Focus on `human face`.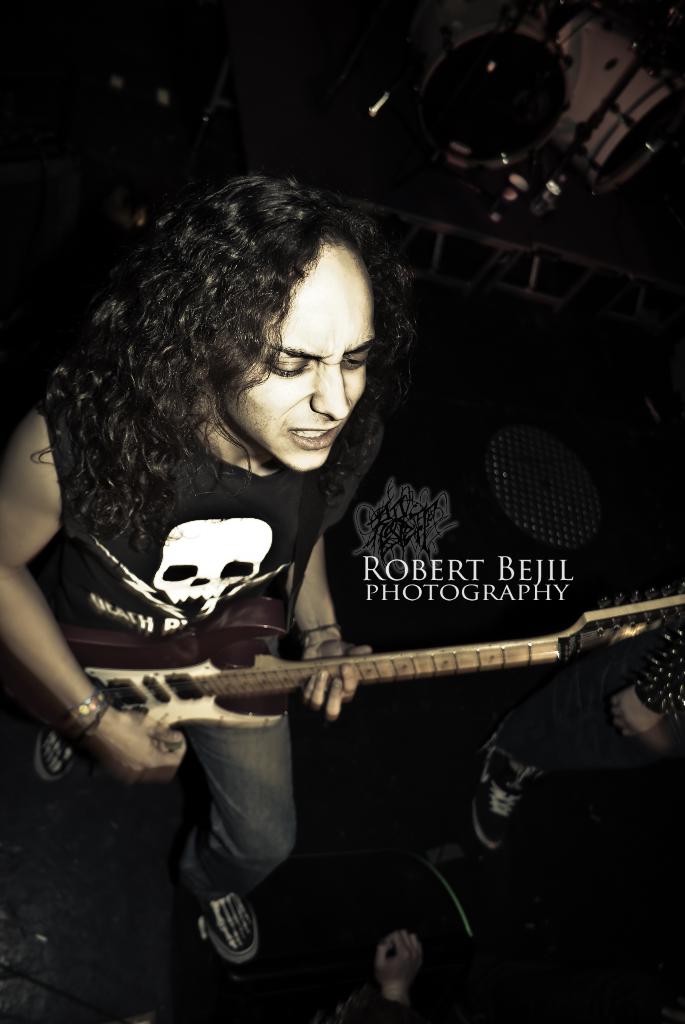
Focused at 226/256/379/478.
